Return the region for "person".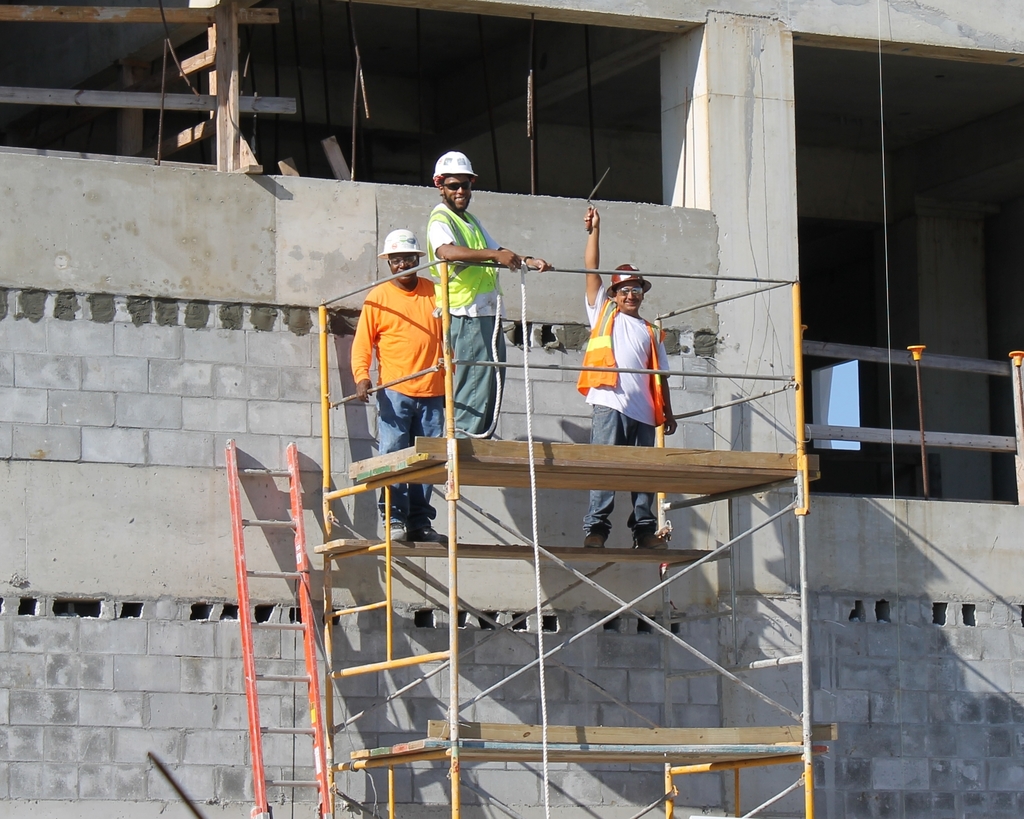
l=349, t=229, r=456, b=542.
